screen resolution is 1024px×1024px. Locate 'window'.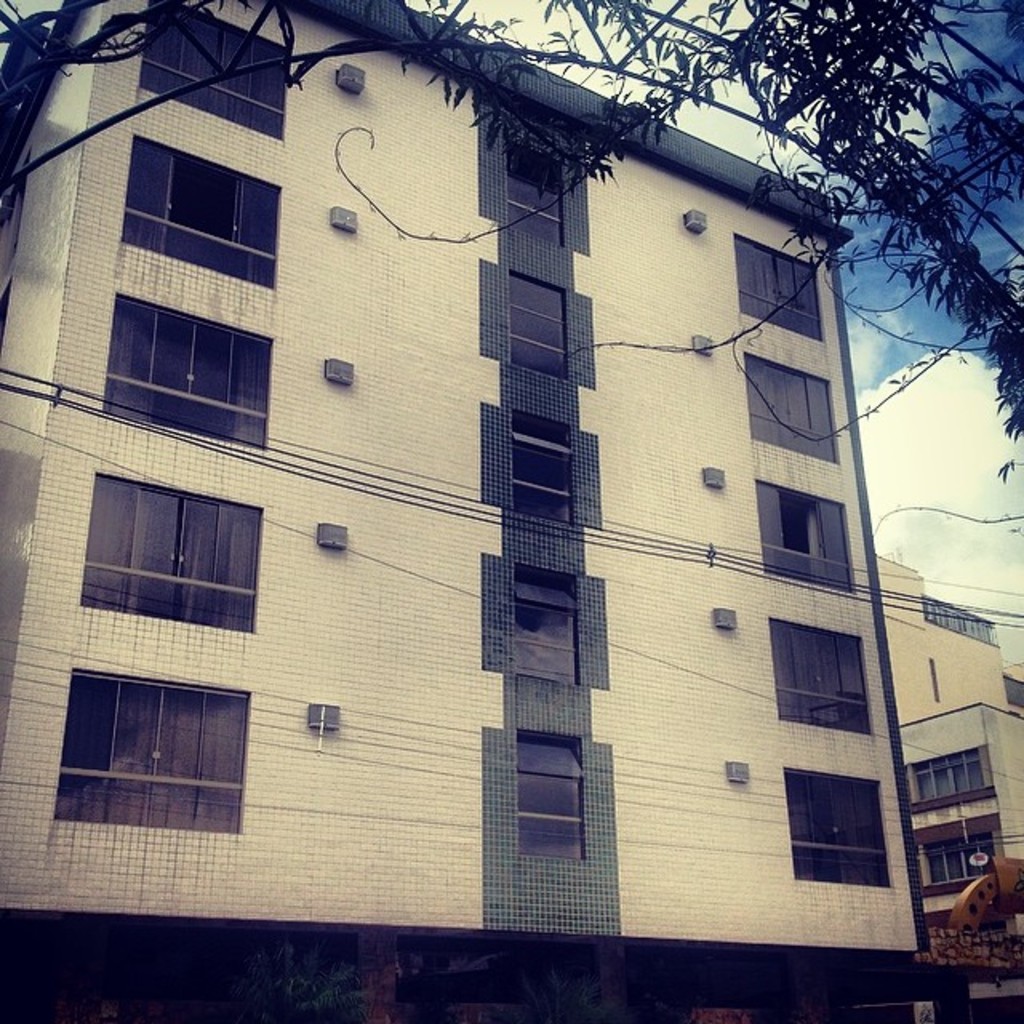
locate(925, 827, 1016, 894).
